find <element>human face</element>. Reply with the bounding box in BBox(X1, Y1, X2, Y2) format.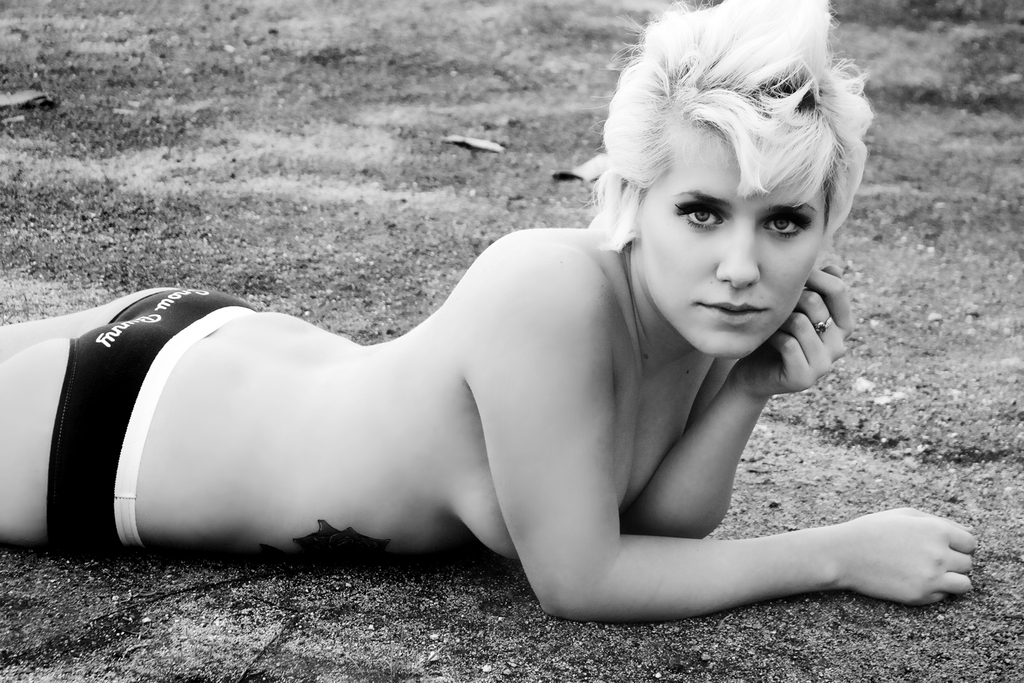
BBox(636, 123, 826, 362).
